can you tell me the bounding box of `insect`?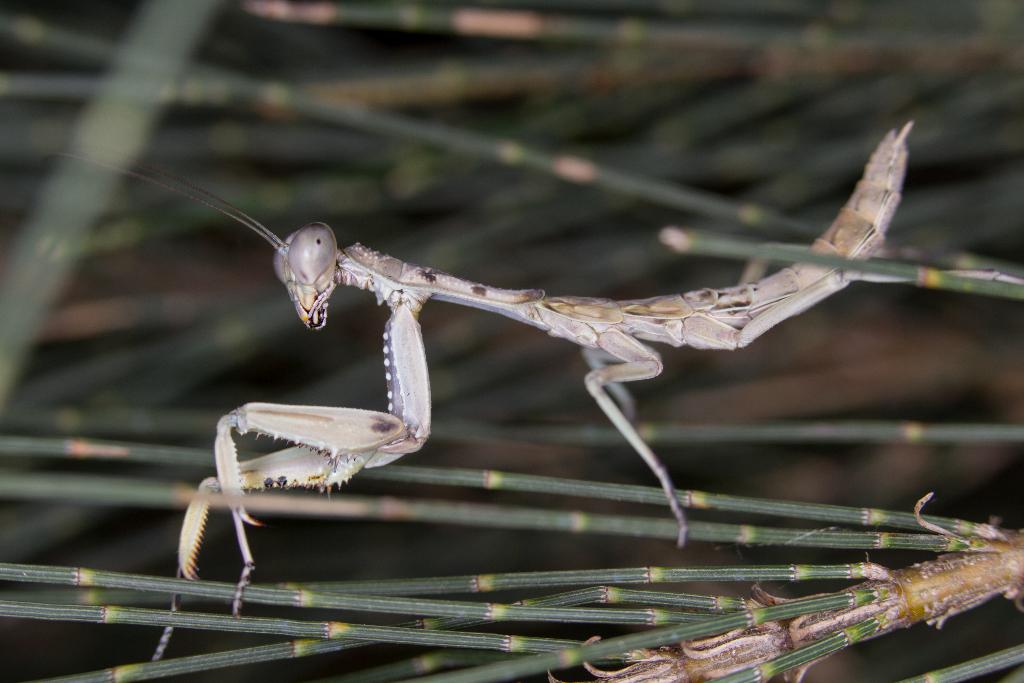
45/123/913/664.
